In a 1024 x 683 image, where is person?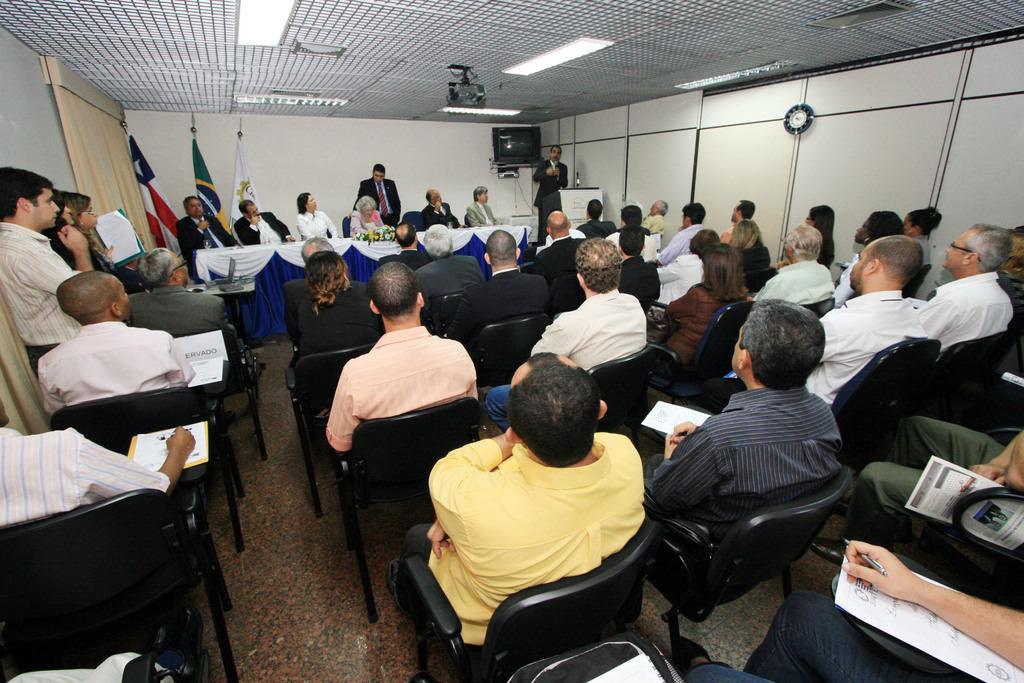
region(723, 217, 769, 286).
